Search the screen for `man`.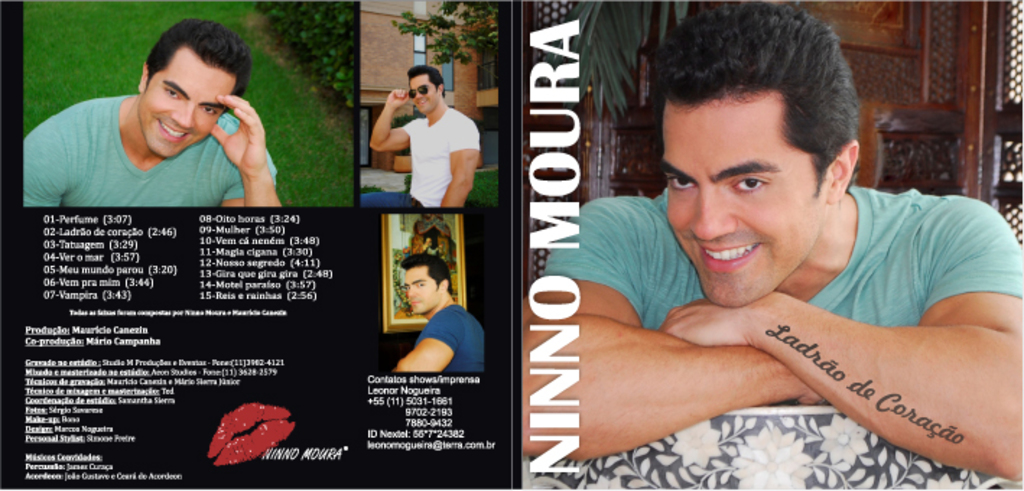
Found at locate(360, 65, 485, 207).
